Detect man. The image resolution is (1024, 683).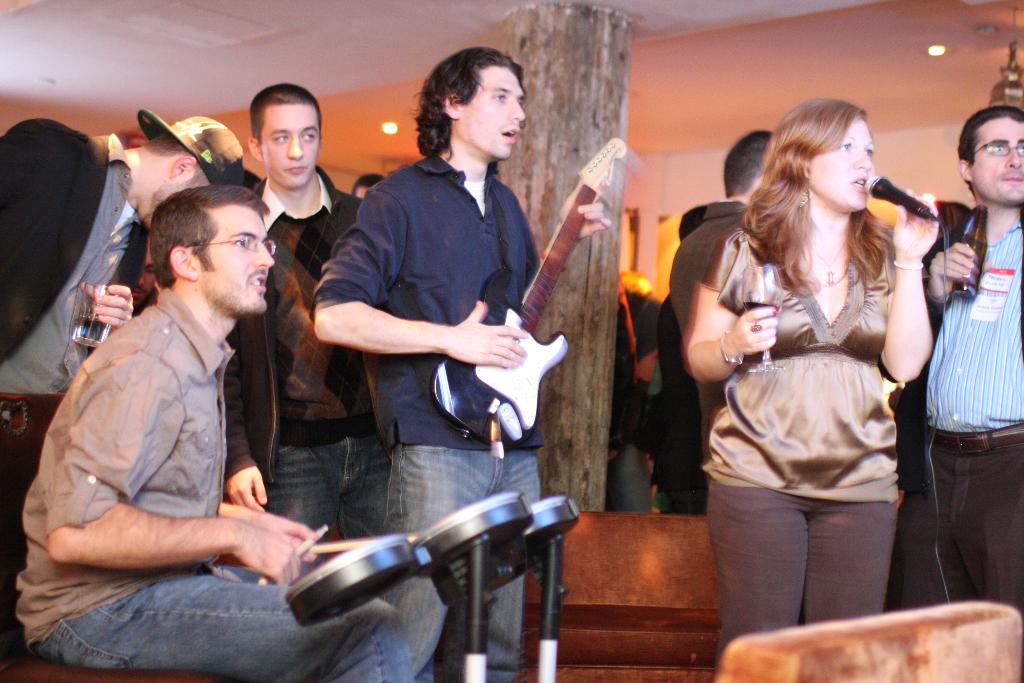
left=906, top=105, right=1023, bottom=617.
